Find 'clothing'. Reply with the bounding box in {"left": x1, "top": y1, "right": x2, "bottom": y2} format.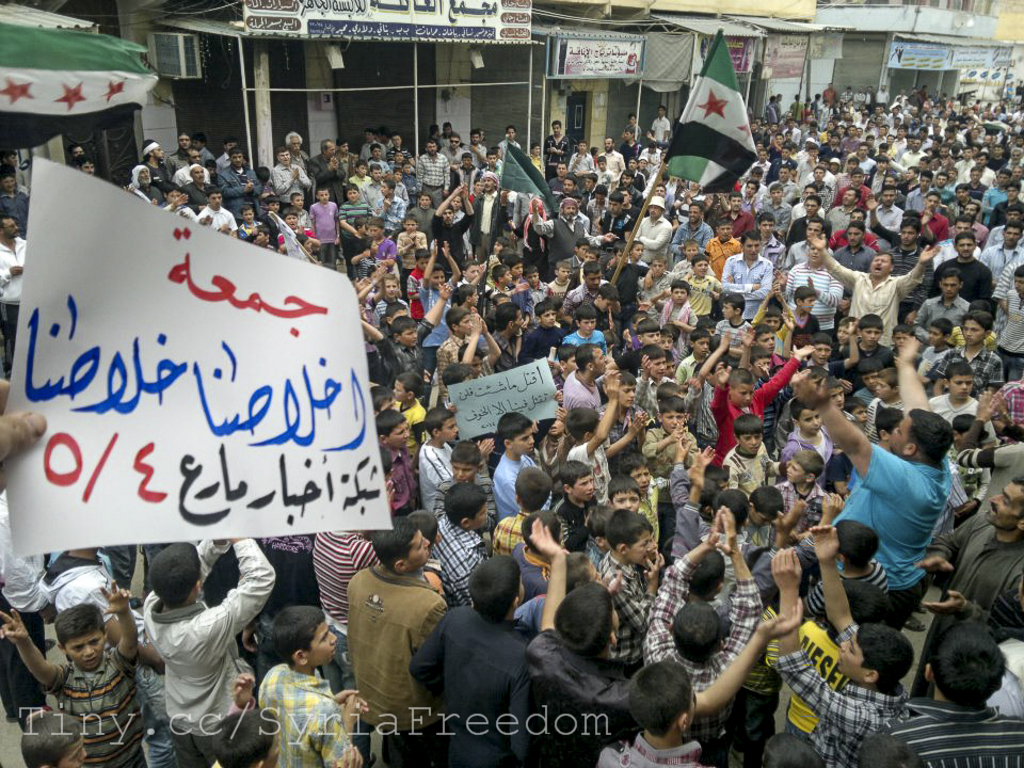
{"left": 671, "top": 350, "right": 711, "bottom": 395}.
